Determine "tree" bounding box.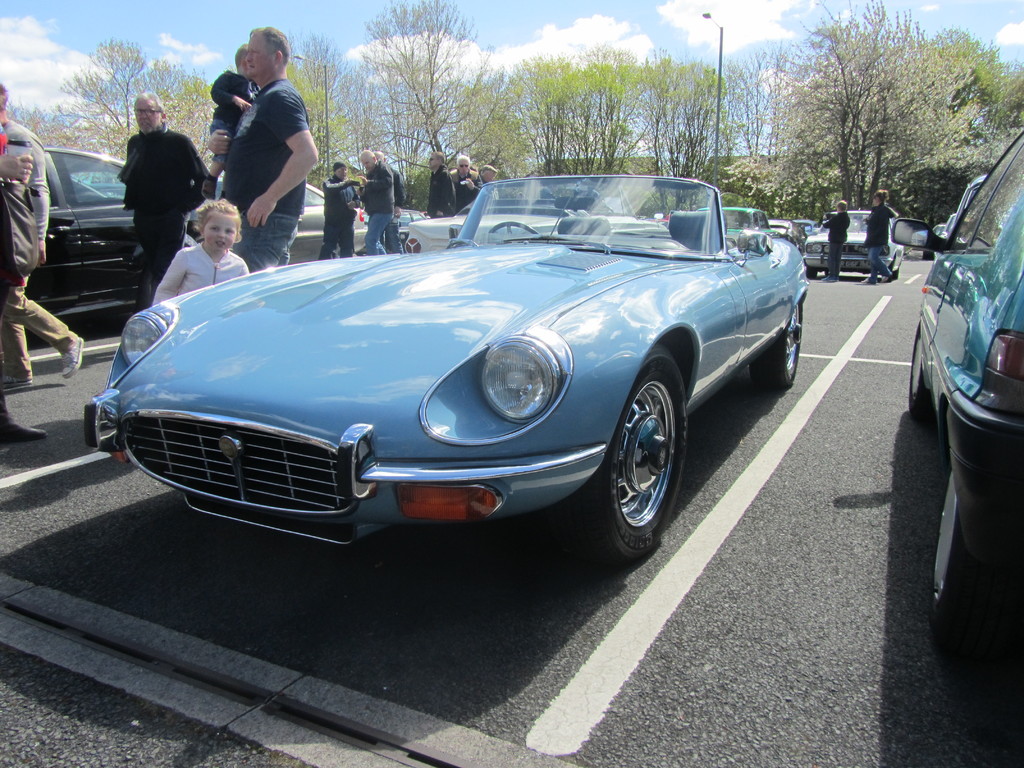
Determined: Rect(793, 0, 961, 208).
